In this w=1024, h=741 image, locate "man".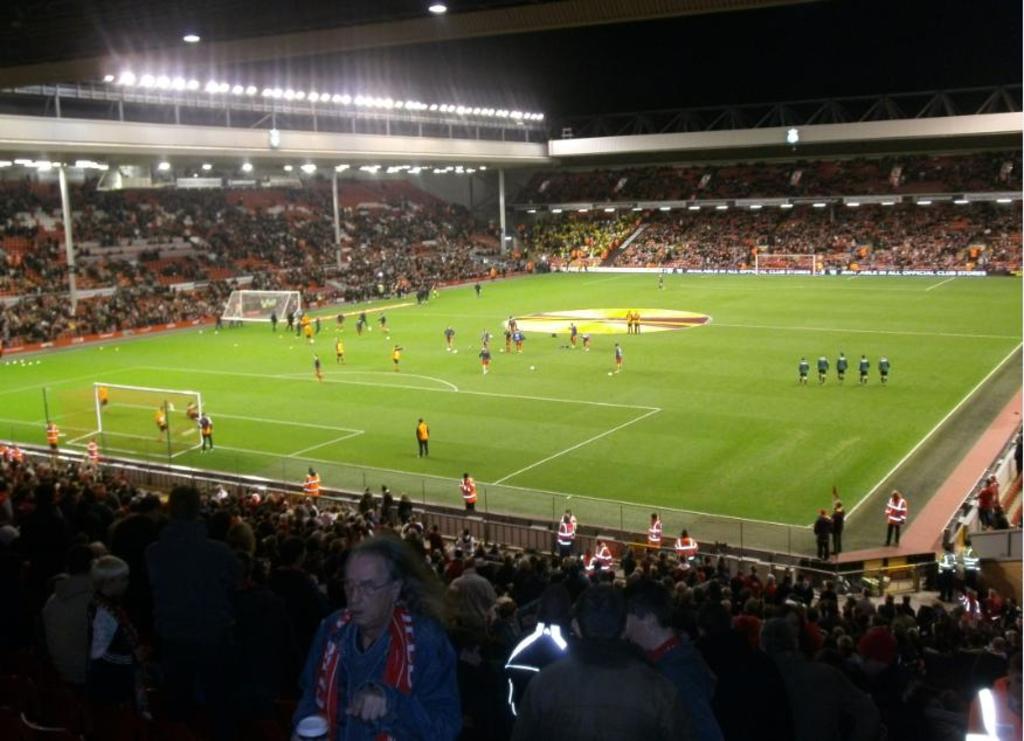
Bounding box: <box>276,547,465,729</box>.
